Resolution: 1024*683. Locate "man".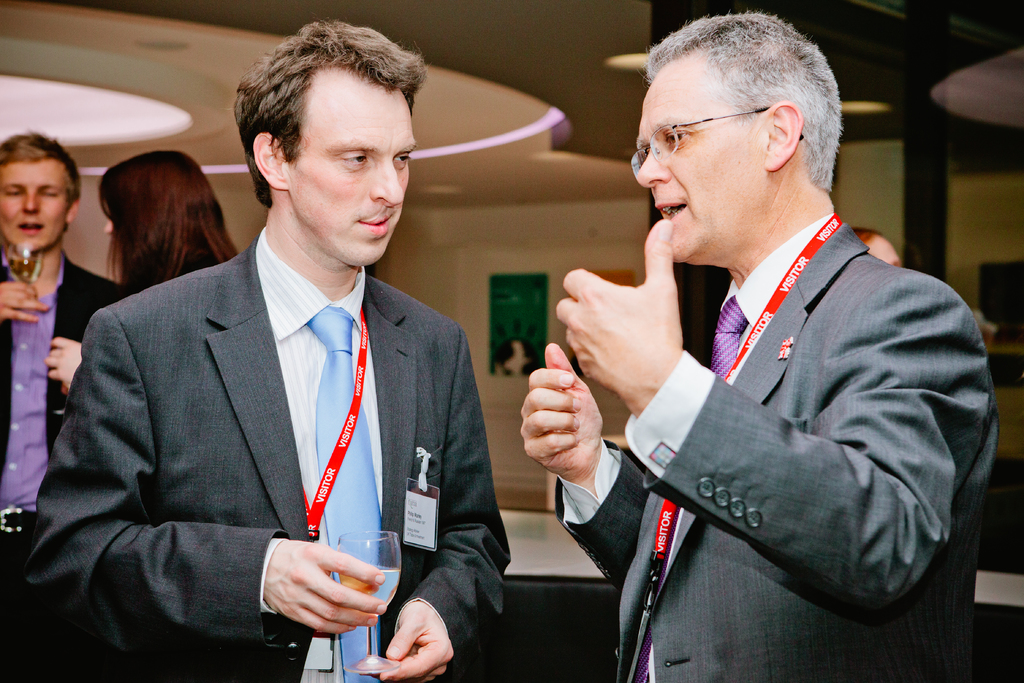
21,20,509,682.
